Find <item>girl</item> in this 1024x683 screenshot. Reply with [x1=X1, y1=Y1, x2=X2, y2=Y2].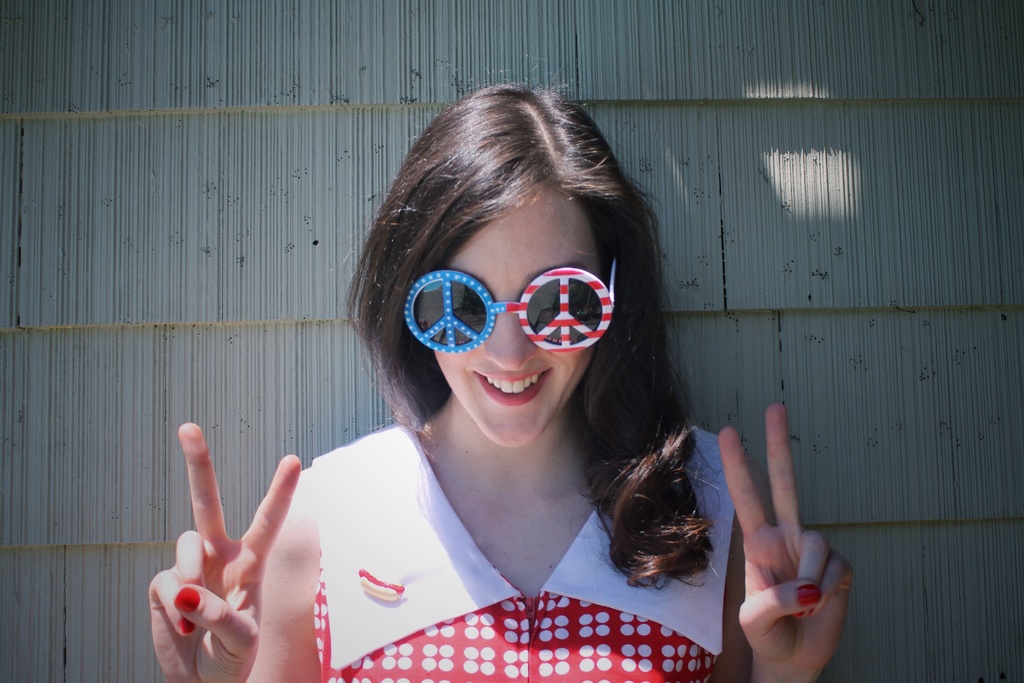
[x1=146, y1=81, x2=851, y2=682].
